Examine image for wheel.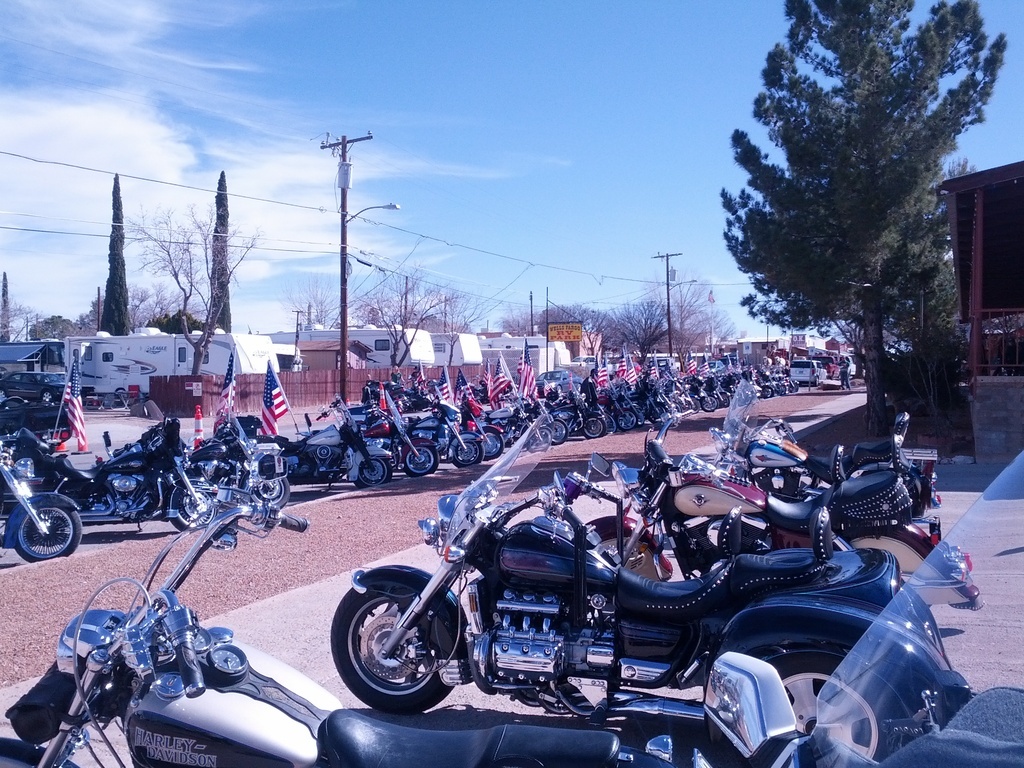
Examination result: bbox(249, 473, 284, 505).
